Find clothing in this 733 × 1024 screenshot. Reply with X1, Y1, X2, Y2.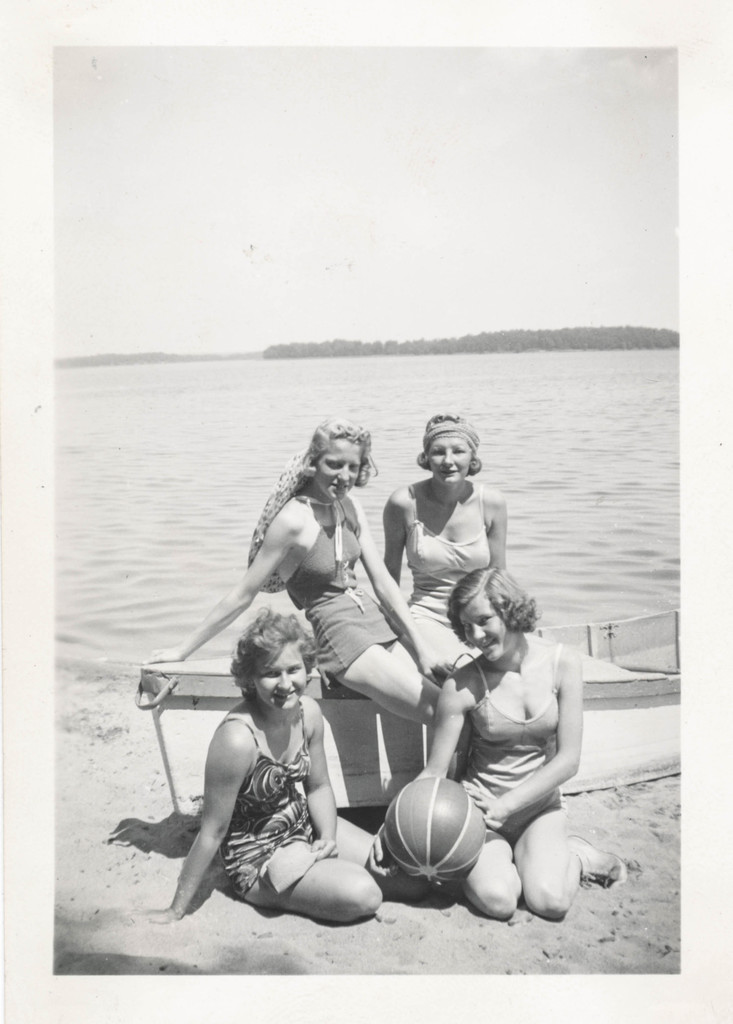
220, 694, 325, 906.
